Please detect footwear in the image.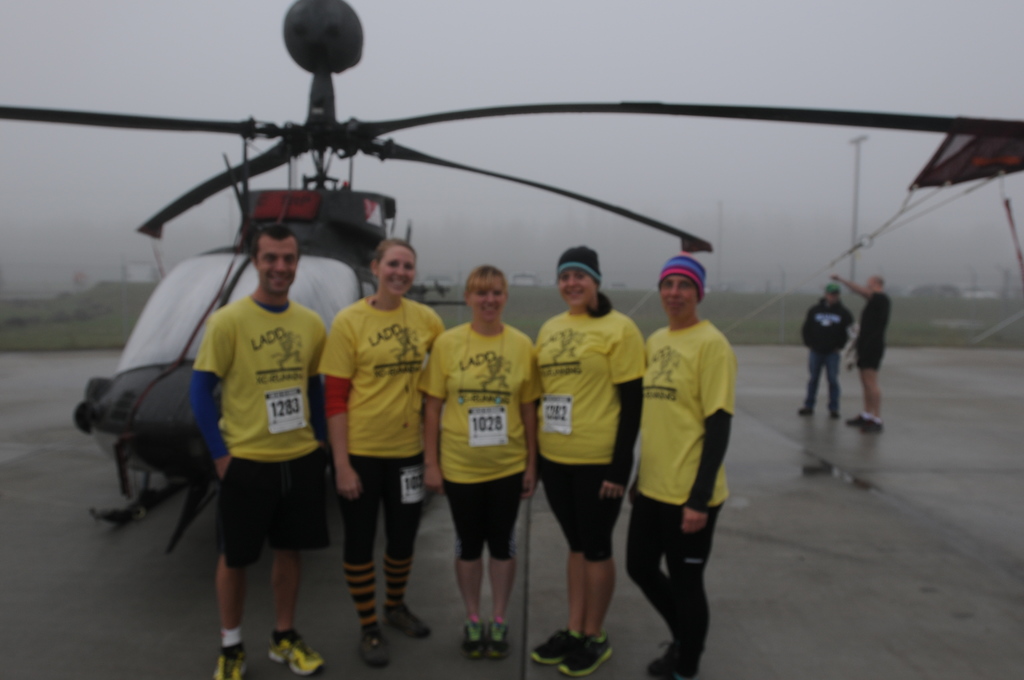
rect(266, 629, 326, 679).
